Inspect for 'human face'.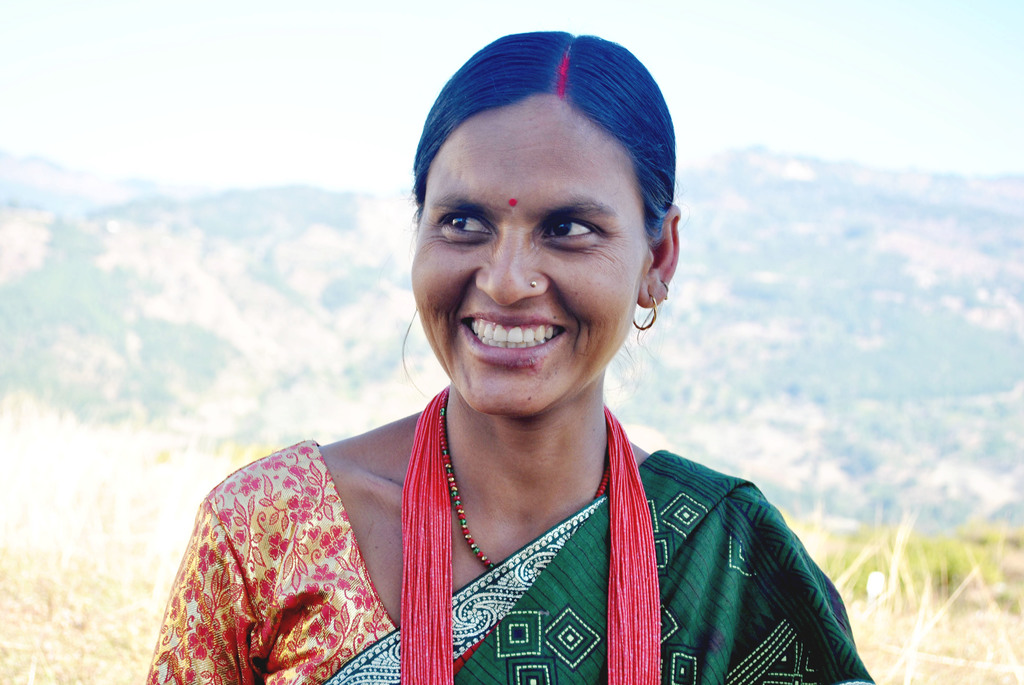
Inspection: bbox=[410, 97, 646, 417].
